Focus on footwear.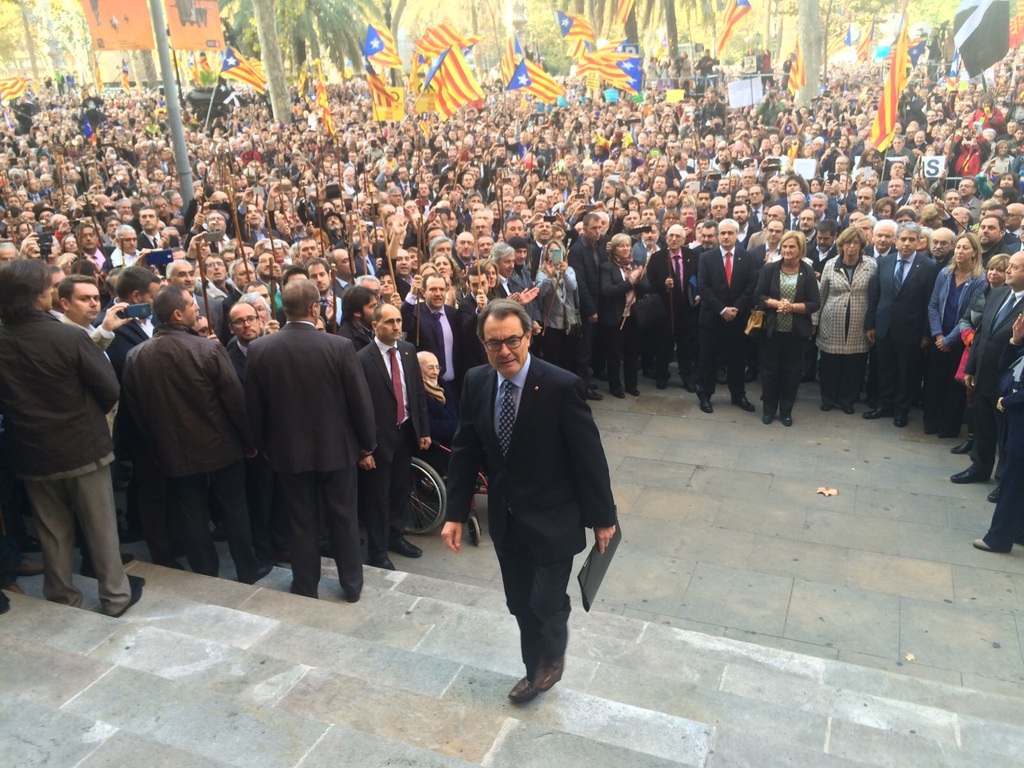
Focused at [left=288, top=574, right=314, bottom=599].
